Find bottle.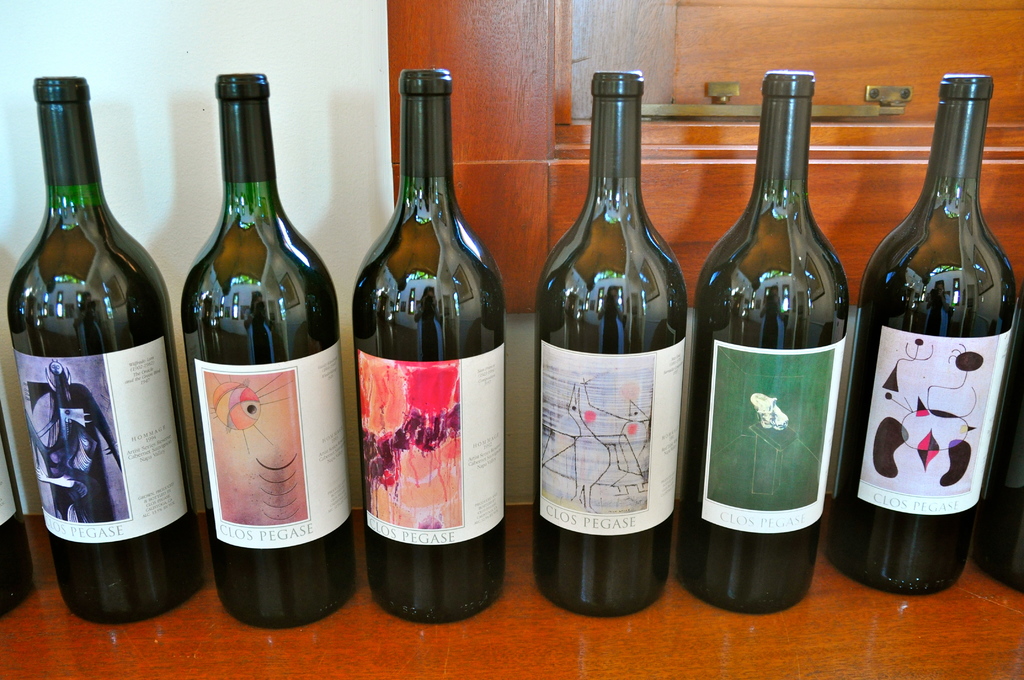
bbox=(8, 76, 204, 629).
